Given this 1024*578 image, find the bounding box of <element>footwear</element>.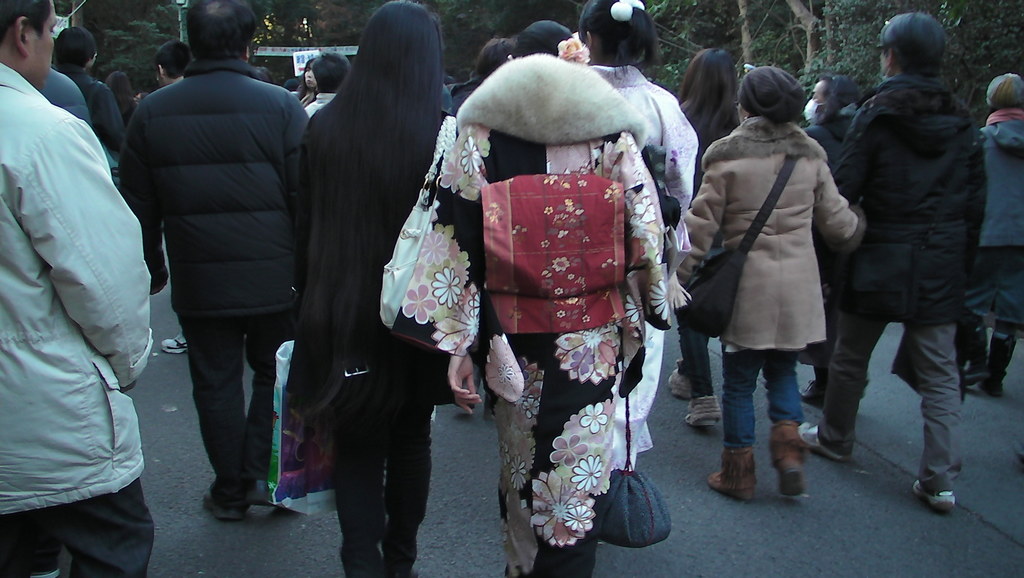
l=671, t=357, r=701, b=407.
